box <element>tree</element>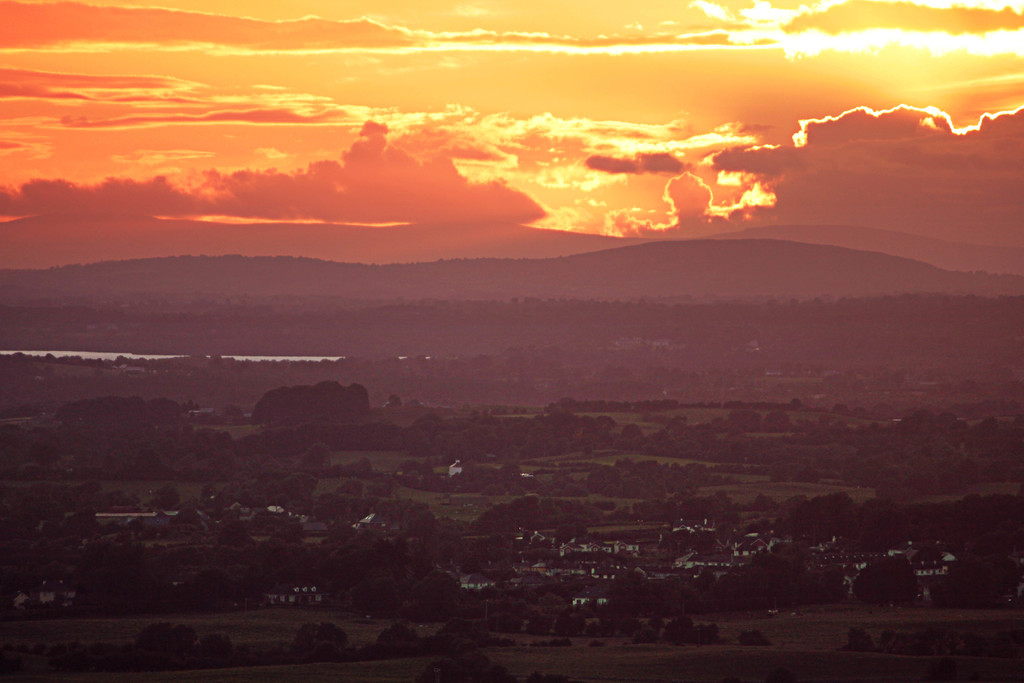
193 542 261 613
